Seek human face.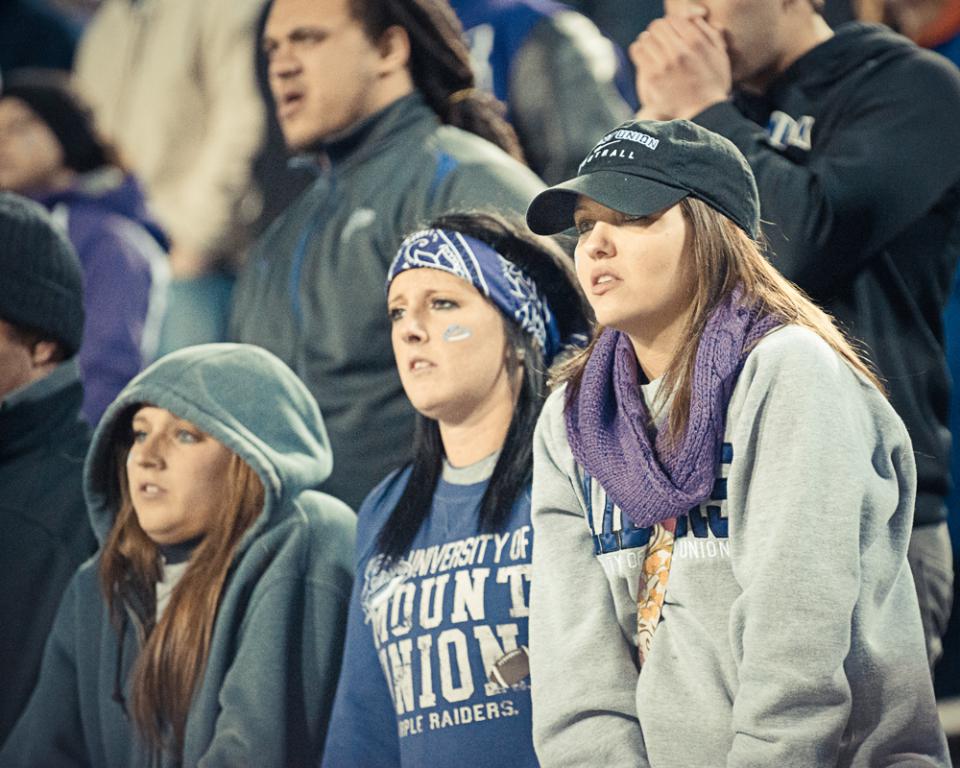
bbox(391, 265, 504, 409).
